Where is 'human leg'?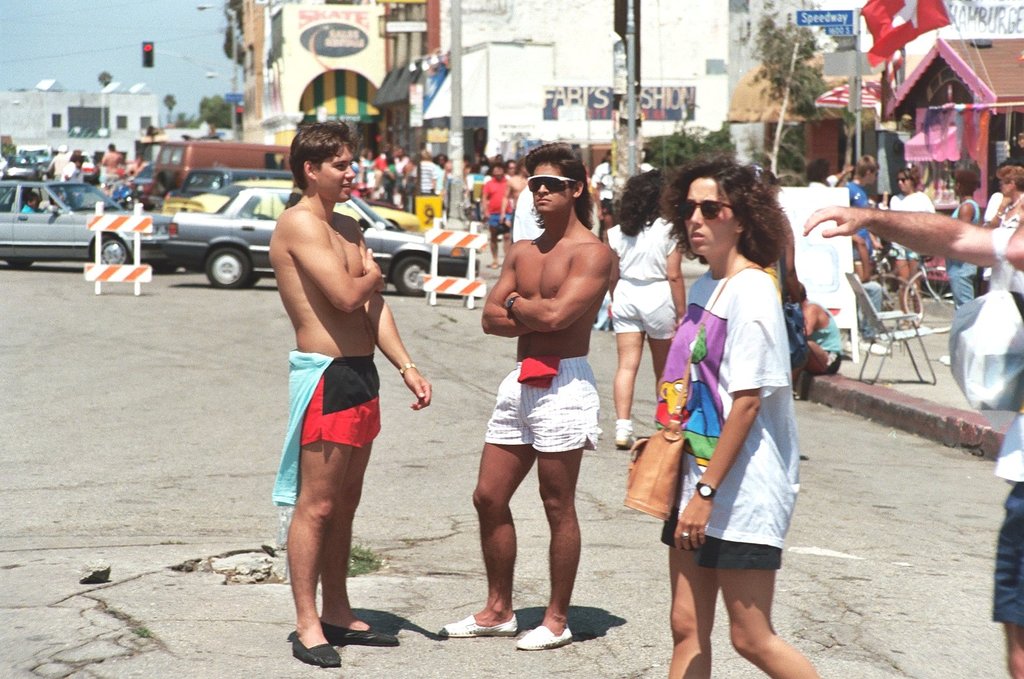
(443, 449, 542, 636).
